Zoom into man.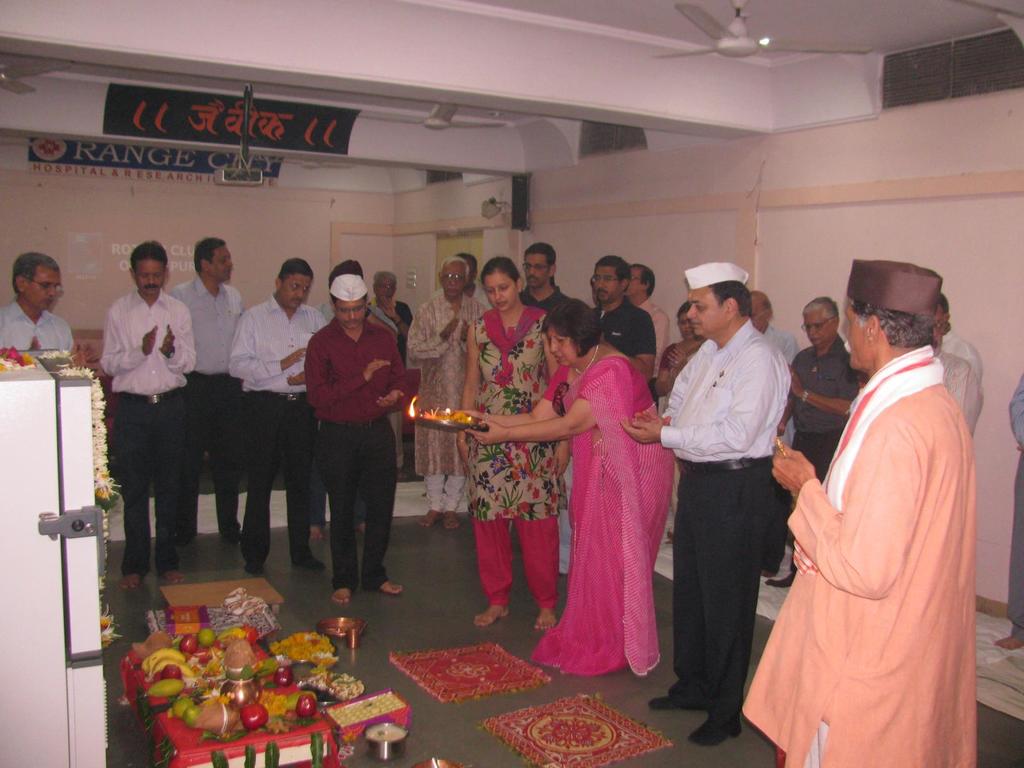
Zoom target: {"x1": 625, "y1": 263, "x2": 670, "y2": 398}.
